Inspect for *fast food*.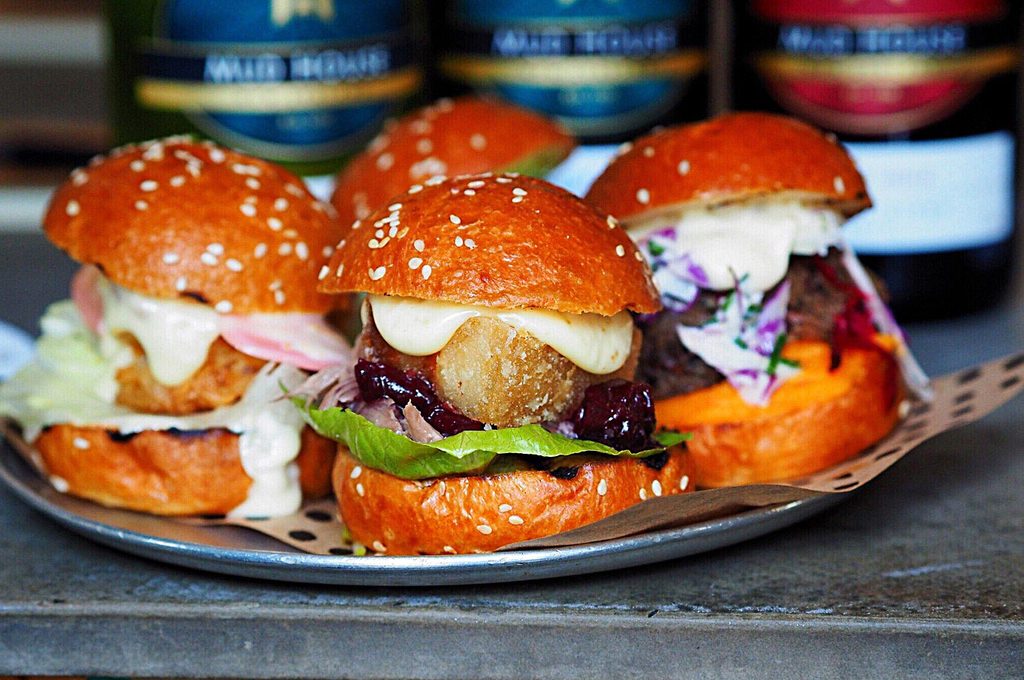
Inspection: box(331, 82, 602, 243).
